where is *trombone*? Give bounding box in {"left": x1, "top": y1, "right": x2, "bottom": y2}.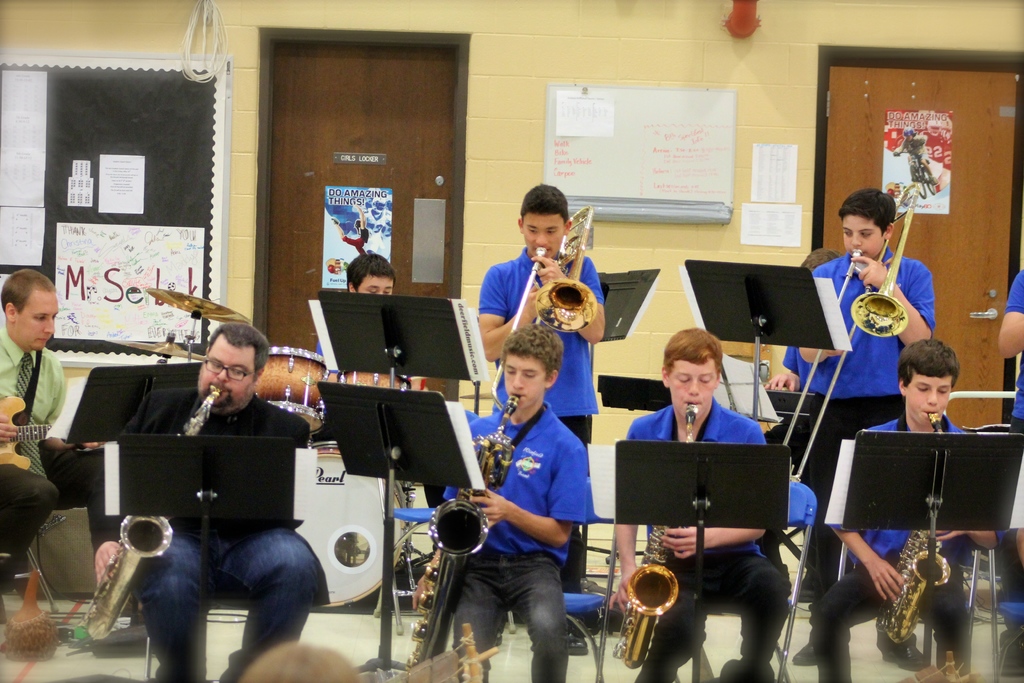
{"left": 497, "top": 208, "right": 595, "bottom": 404}.
